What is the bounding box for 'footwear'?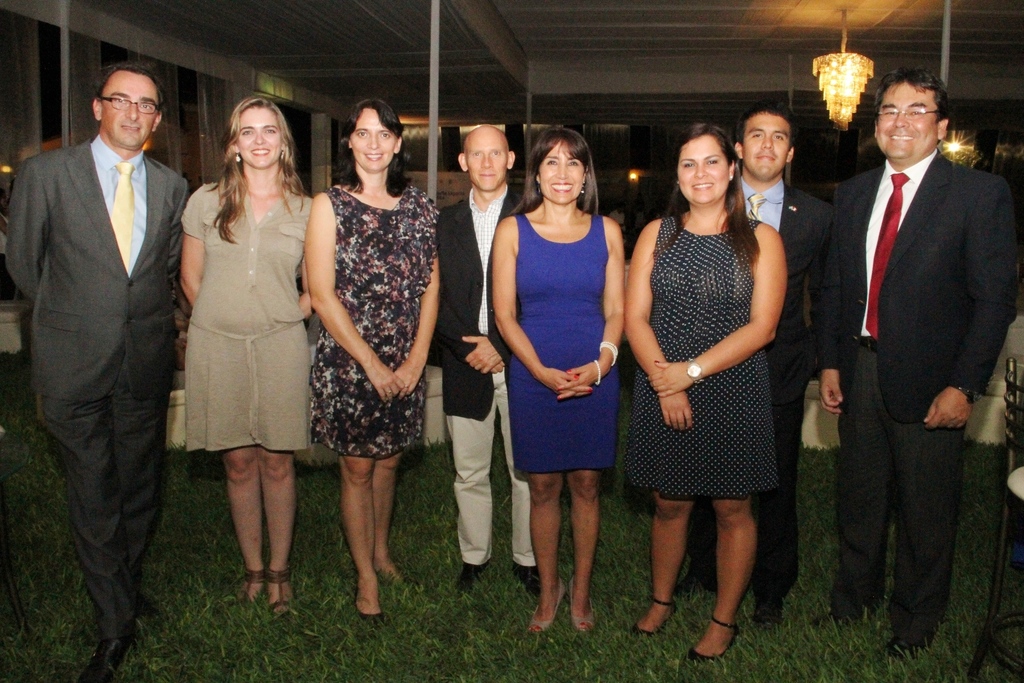
[x1=755, y1=595, x2=784, y2=624].
